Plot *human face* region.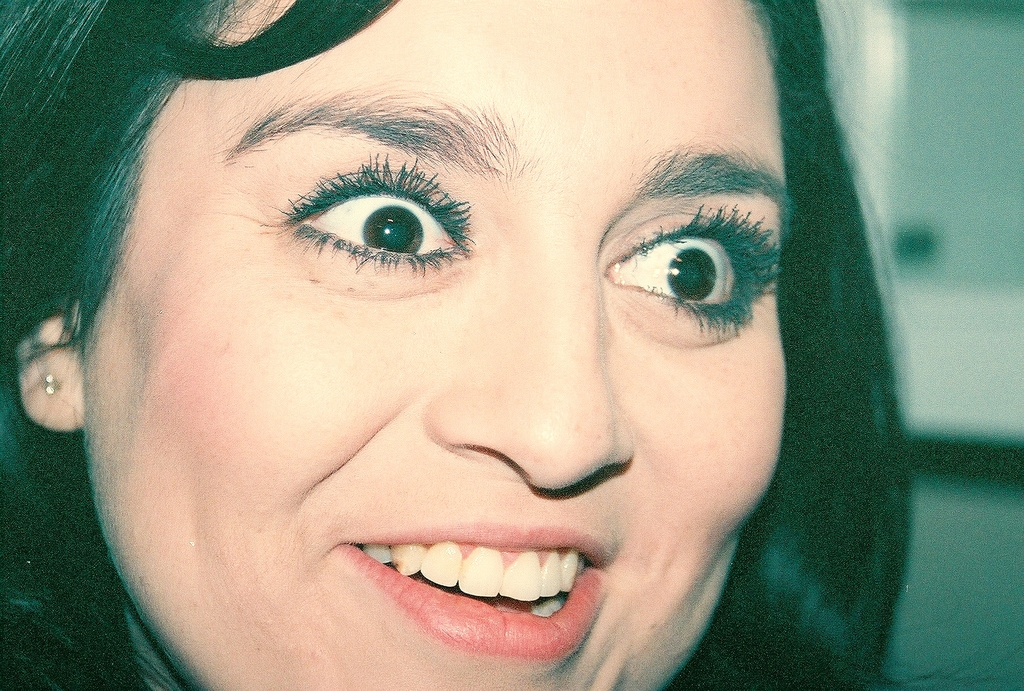
Plotted at <region>79, 0, 787, 690</region>.
